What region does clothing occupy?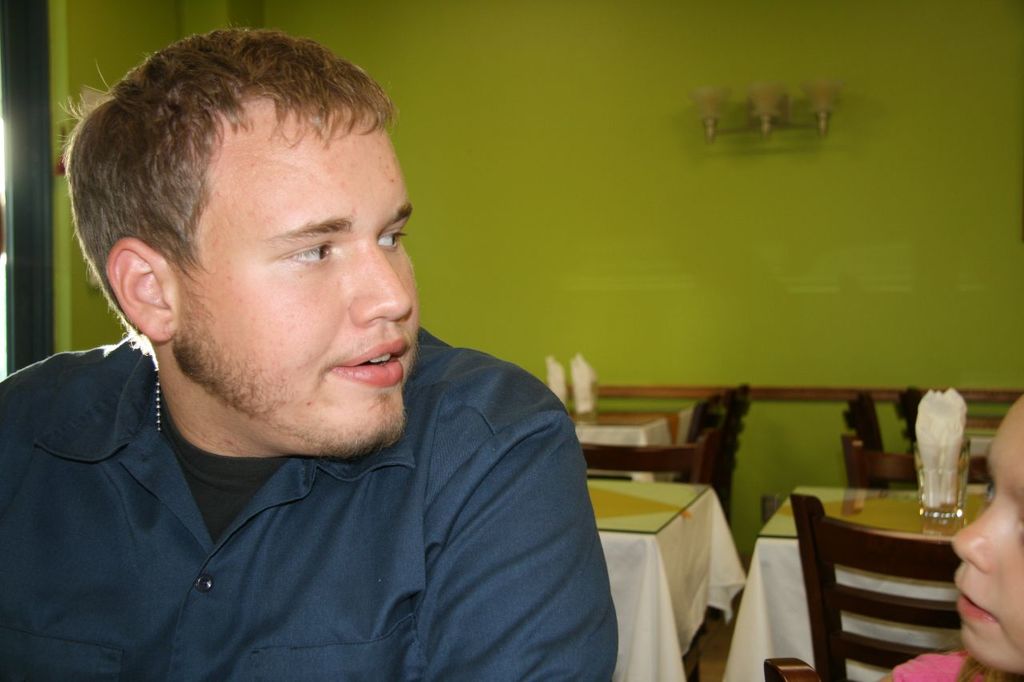
[left=892, top=652, right=990, bottom=681].
